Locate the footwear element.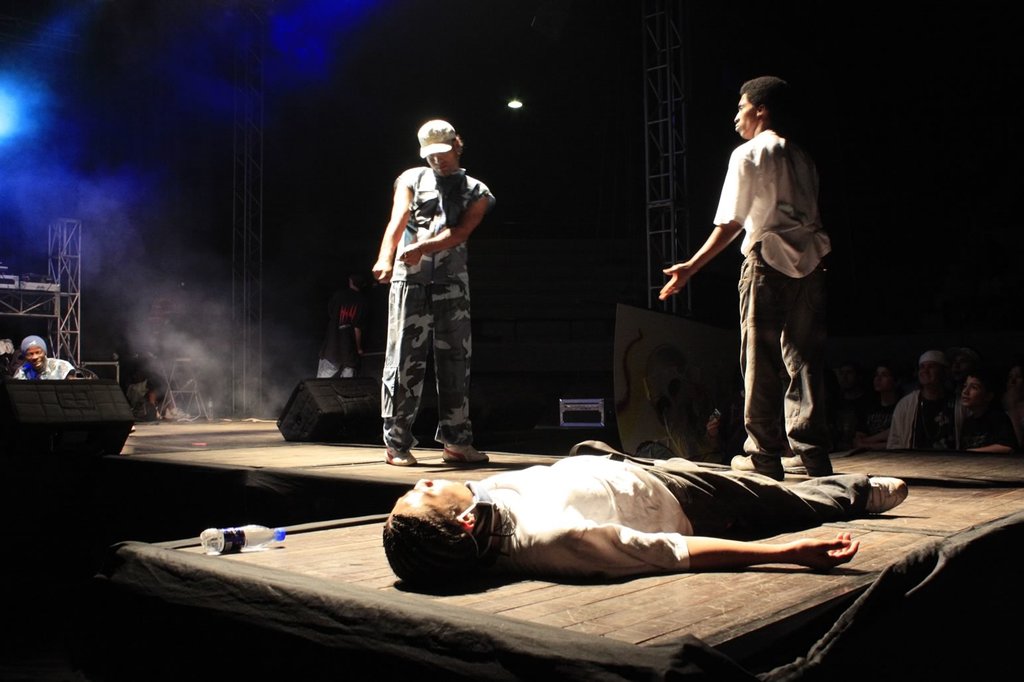
Element bbox: bbox(384, 447, 417, 466).
